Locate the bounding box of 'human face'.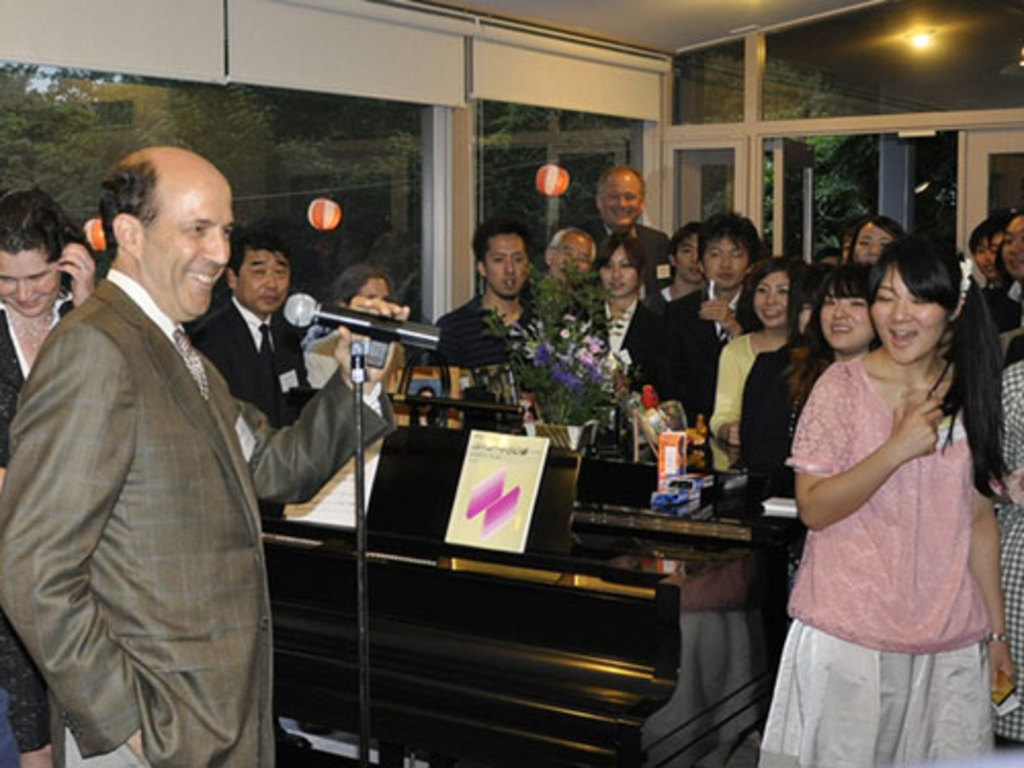
Bounding box: <bbox>0, 233, 63, 313</bbox>.
